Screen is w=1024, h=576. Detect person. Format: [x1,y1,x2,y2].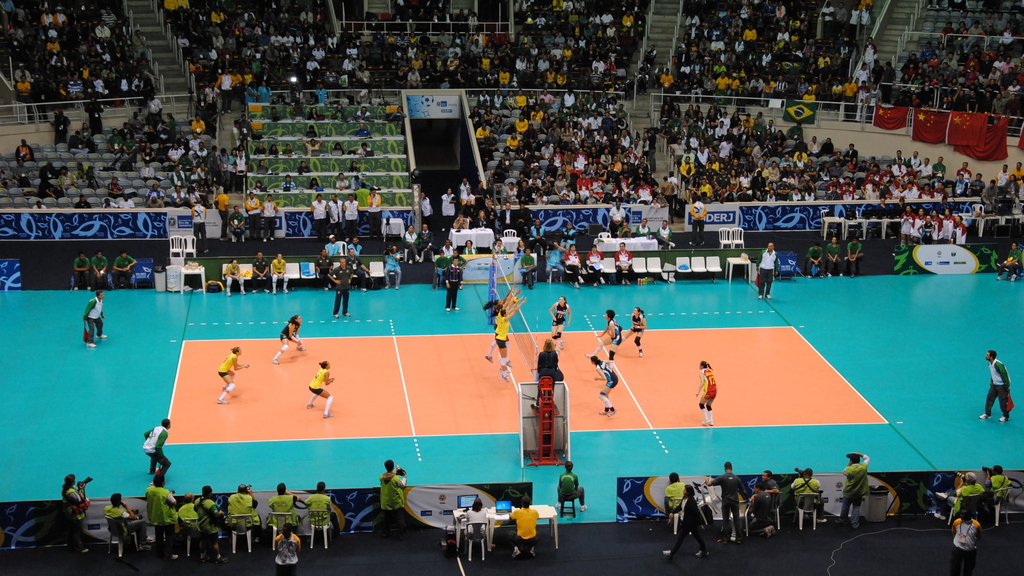
[261,192,278,239].
